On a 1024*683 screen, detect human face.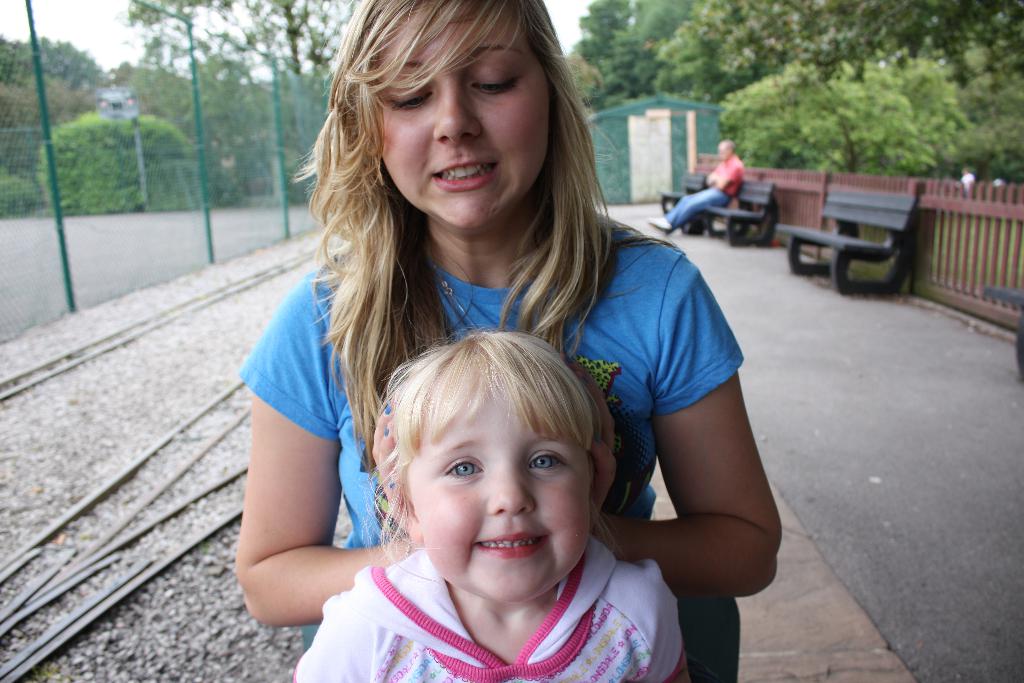
[379,26,552,232].
